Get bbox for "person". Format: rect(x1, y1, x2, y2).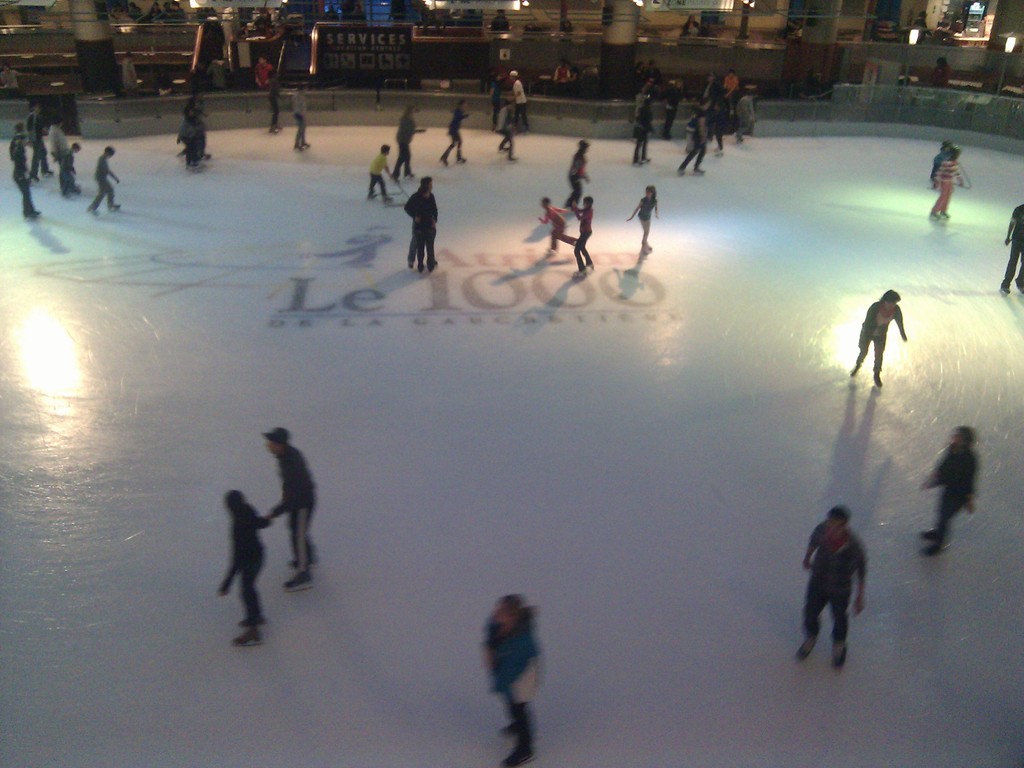
rect(295, 86, 314, 152).
